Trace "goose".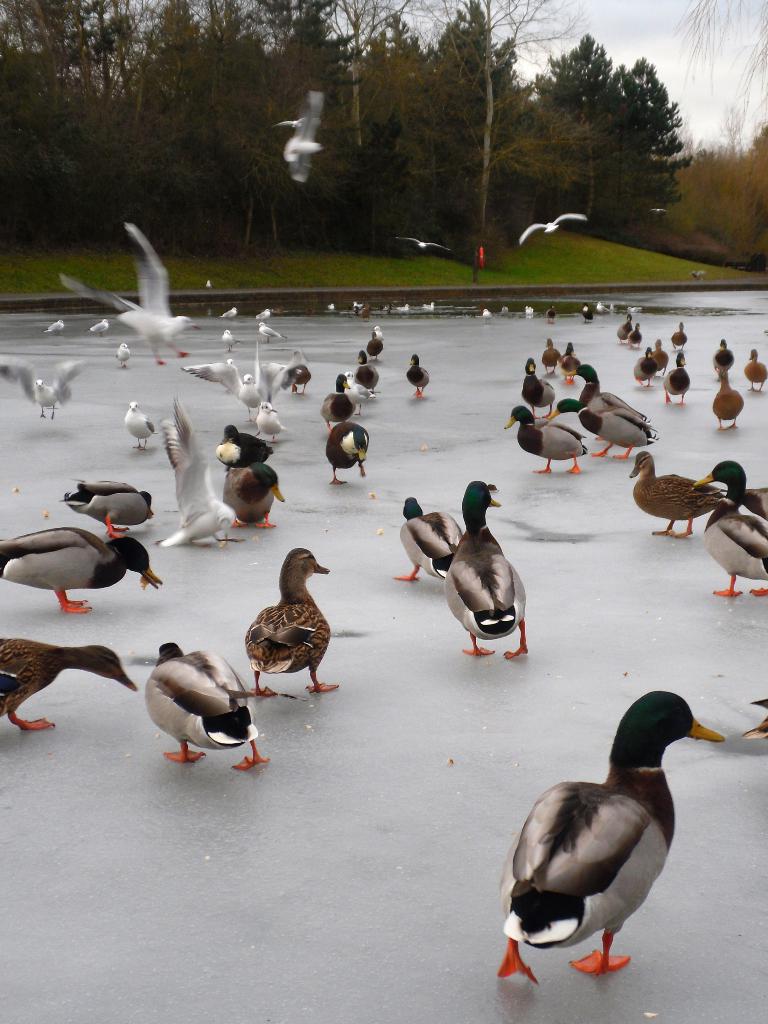
Traced to (left=499, top=691, right=728, bottom=987).
